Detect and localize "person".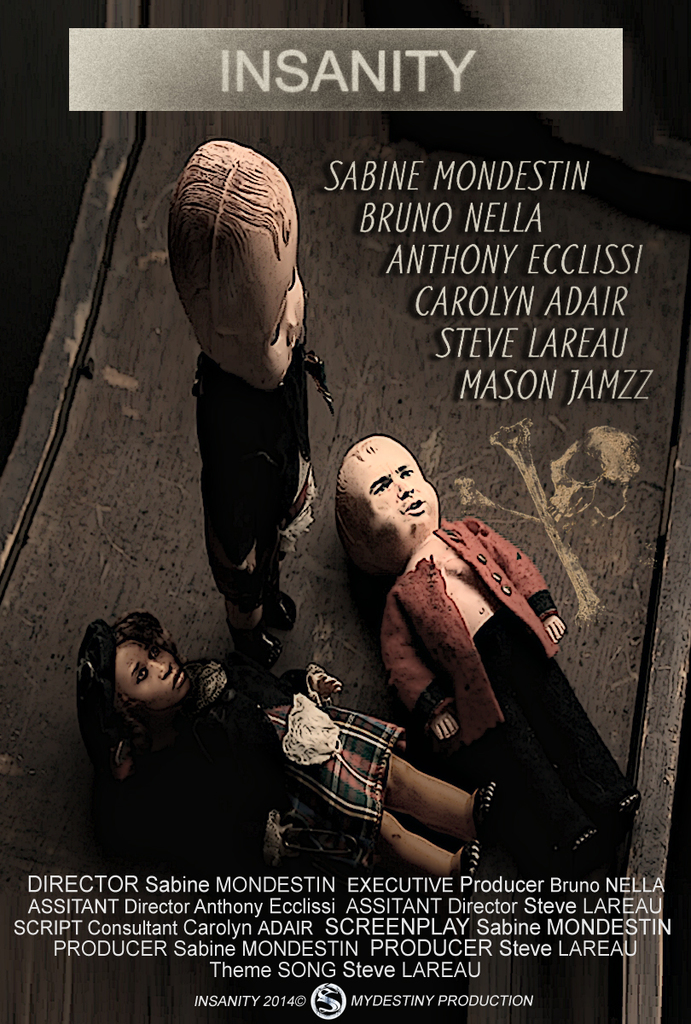
Localized at l=73, t=611, r=502, b=899.
